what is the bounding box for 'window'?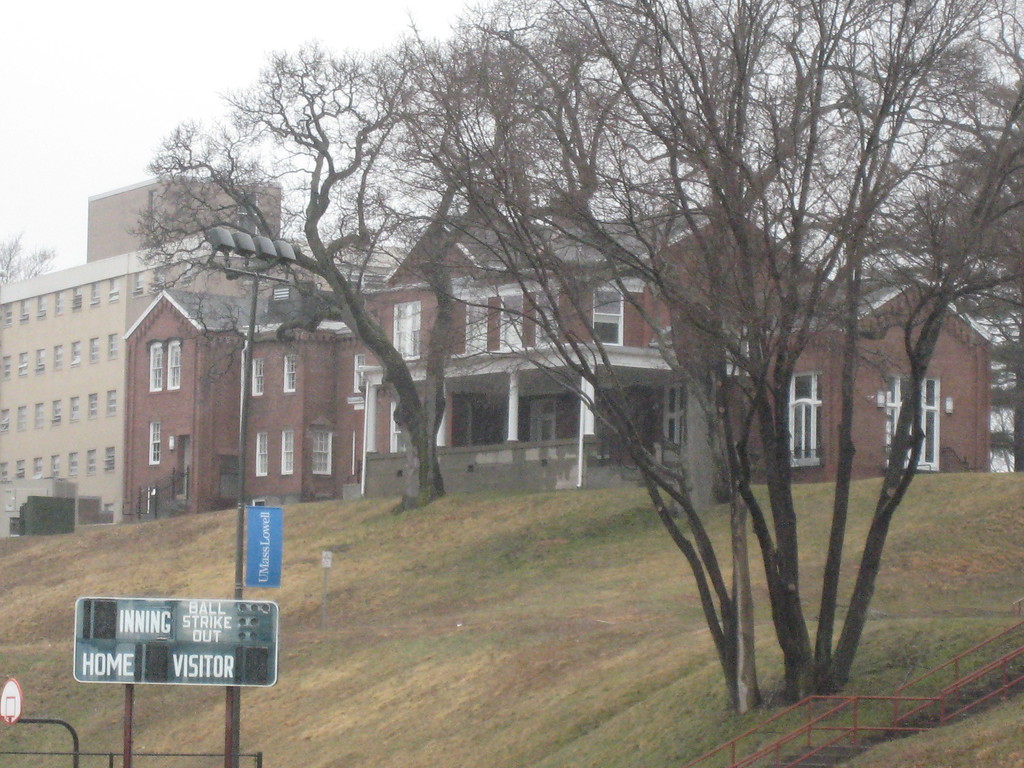
109, 276, 123, 301.
